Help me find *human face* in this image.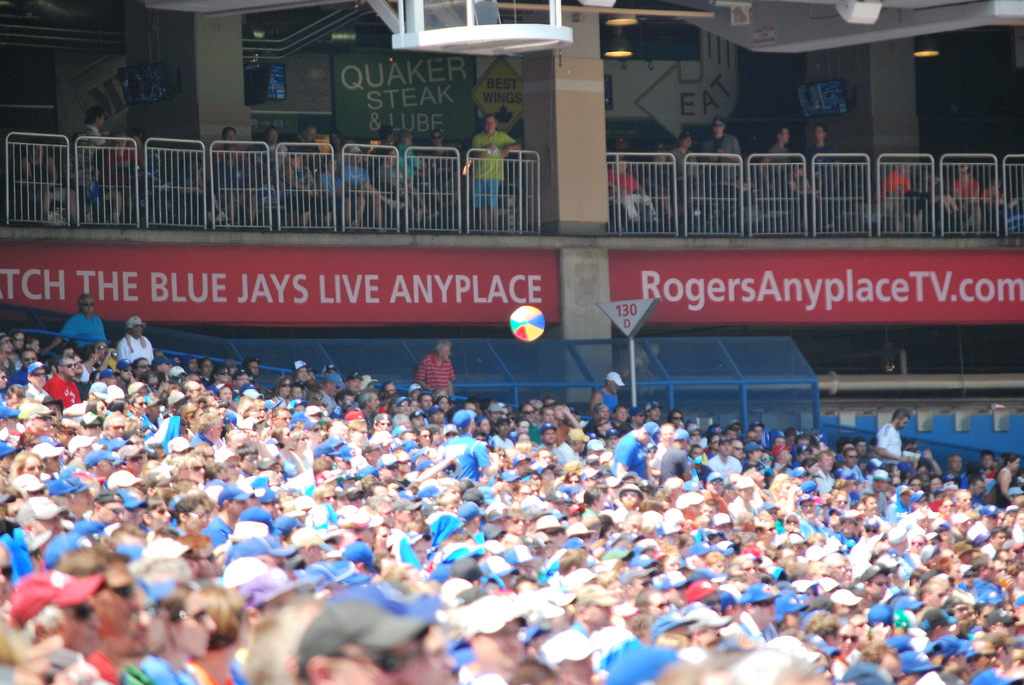
Found it: (x1=312, y1=423, x2=323, y2=442).
